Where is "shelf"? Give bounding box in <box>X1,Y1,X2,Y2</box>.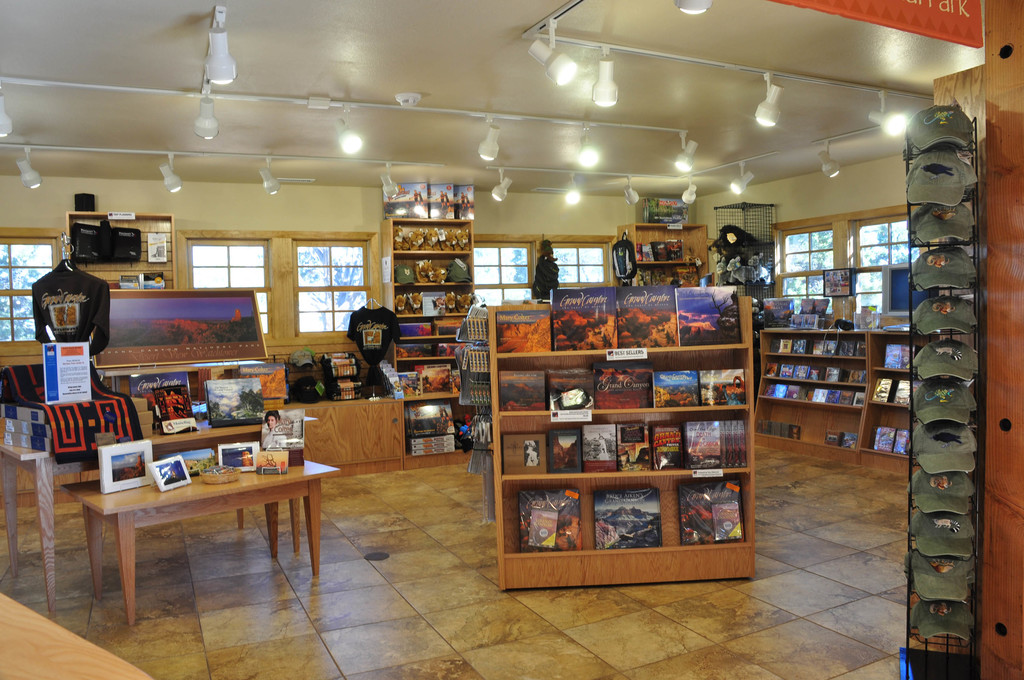
<box>493,339,753,418</box>.
